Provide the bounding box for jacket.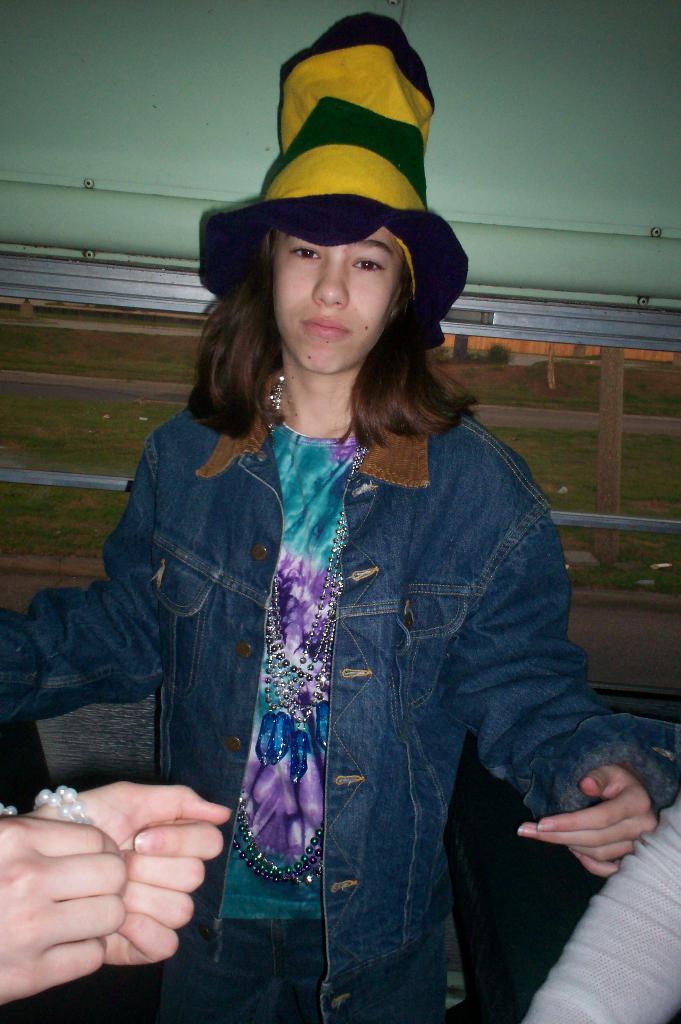
(0,370,680,1023).
